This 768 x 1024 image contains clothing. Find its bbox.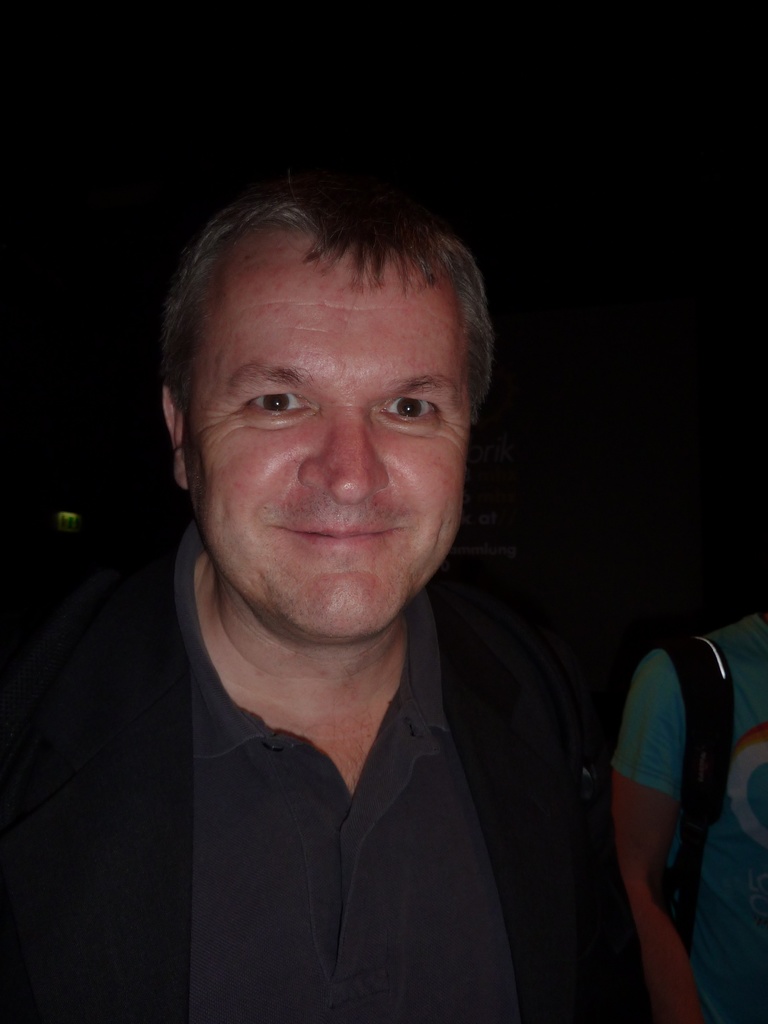
locate(0, 521, 650, 1023).
